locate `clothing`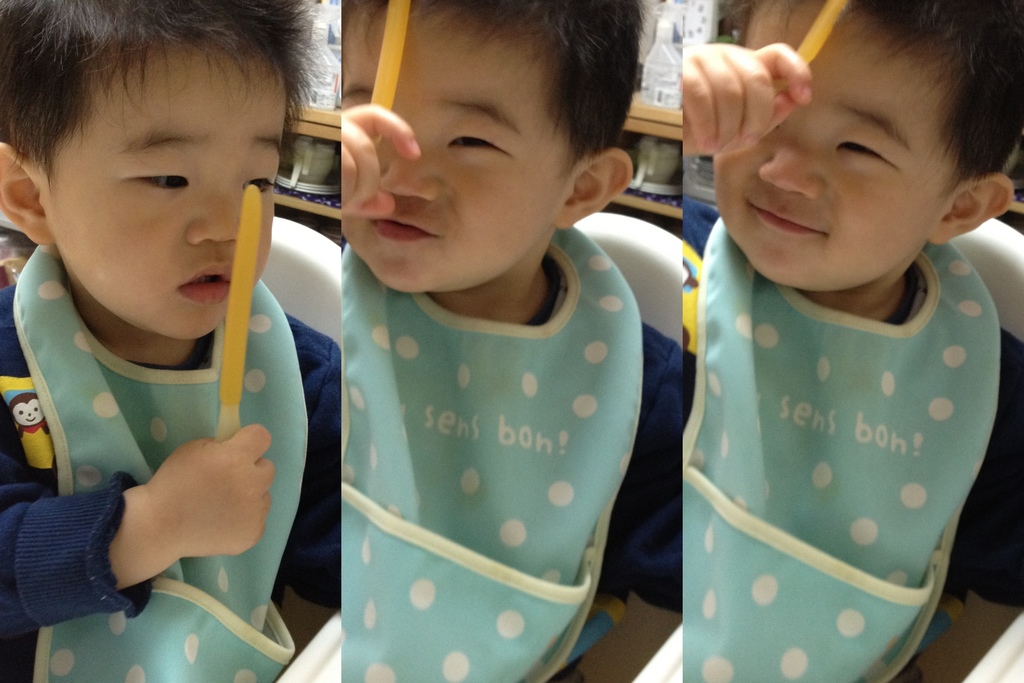
rect(0, 245, 338, 679)
